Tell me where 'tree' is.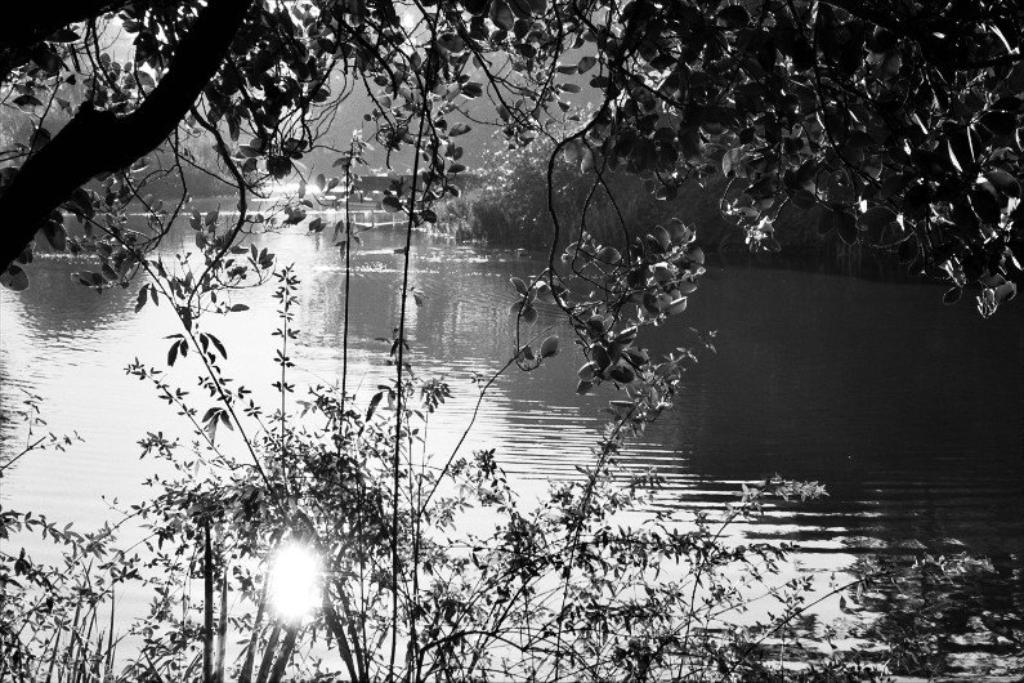
'tree' is at x1=0, y1=0, x2=1023, y2=442.
